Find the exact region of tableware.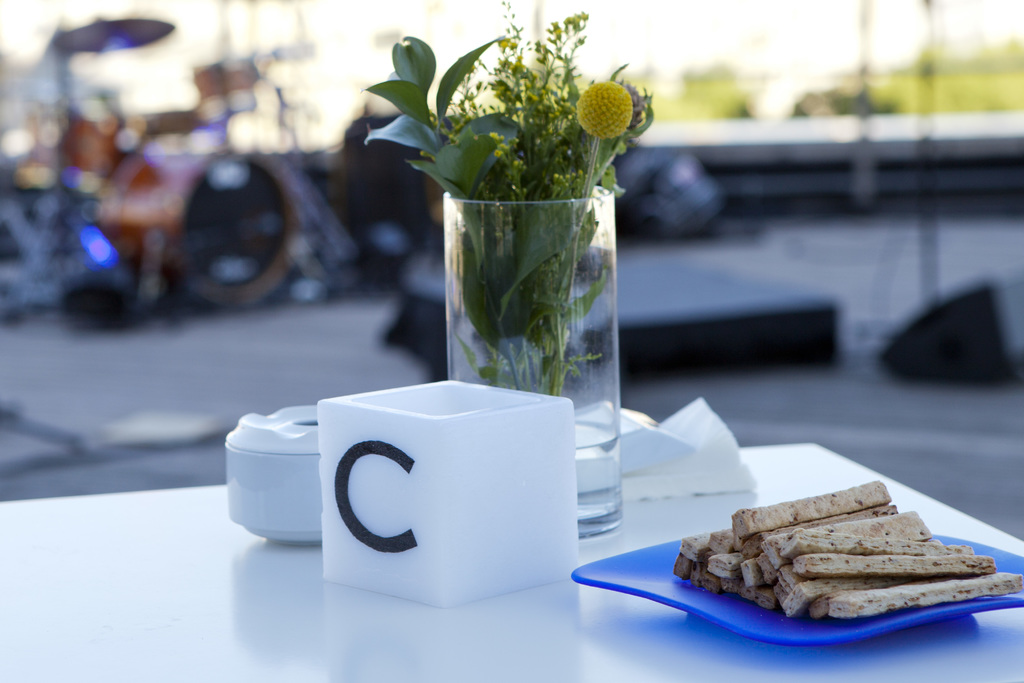
Exact region: bbox(572, 528, 1023, 648).
